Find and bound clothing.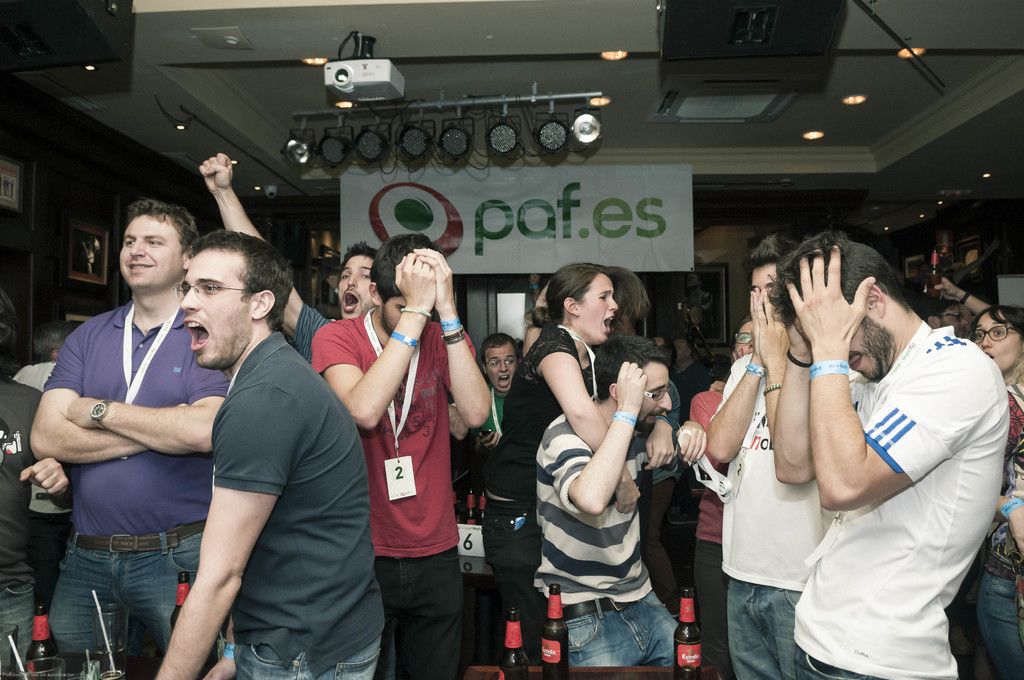
Bound: x1=34 y1=248 x2=219 y2=653.
